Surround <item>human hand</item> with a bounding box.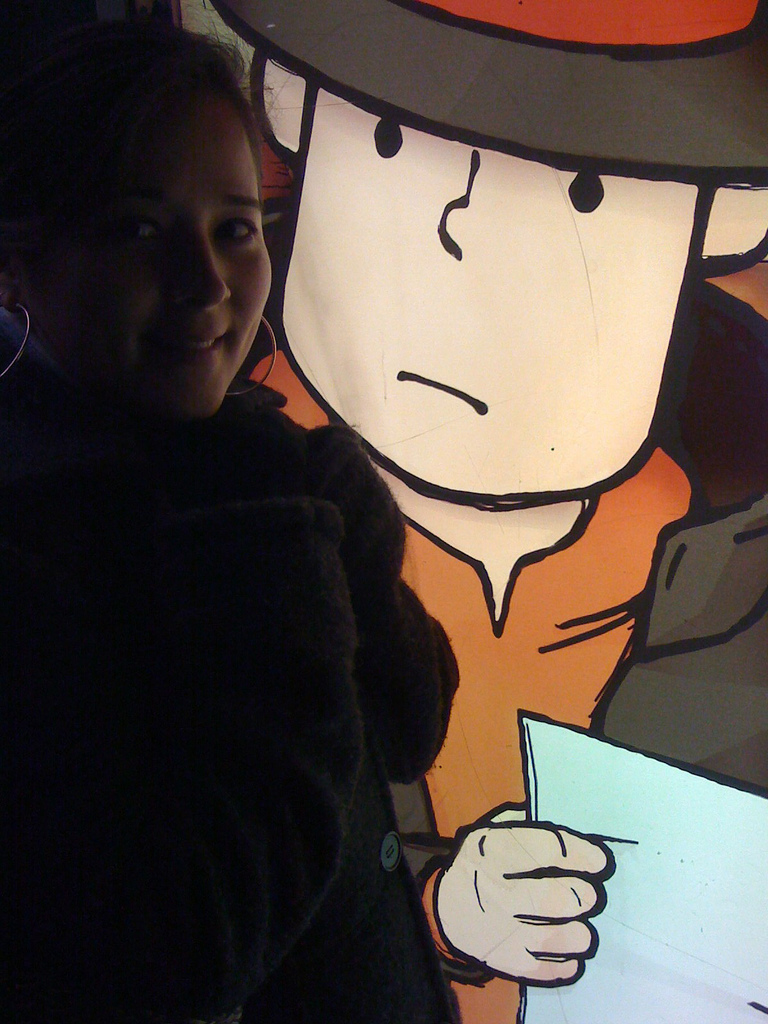
(179,404,310,507).
